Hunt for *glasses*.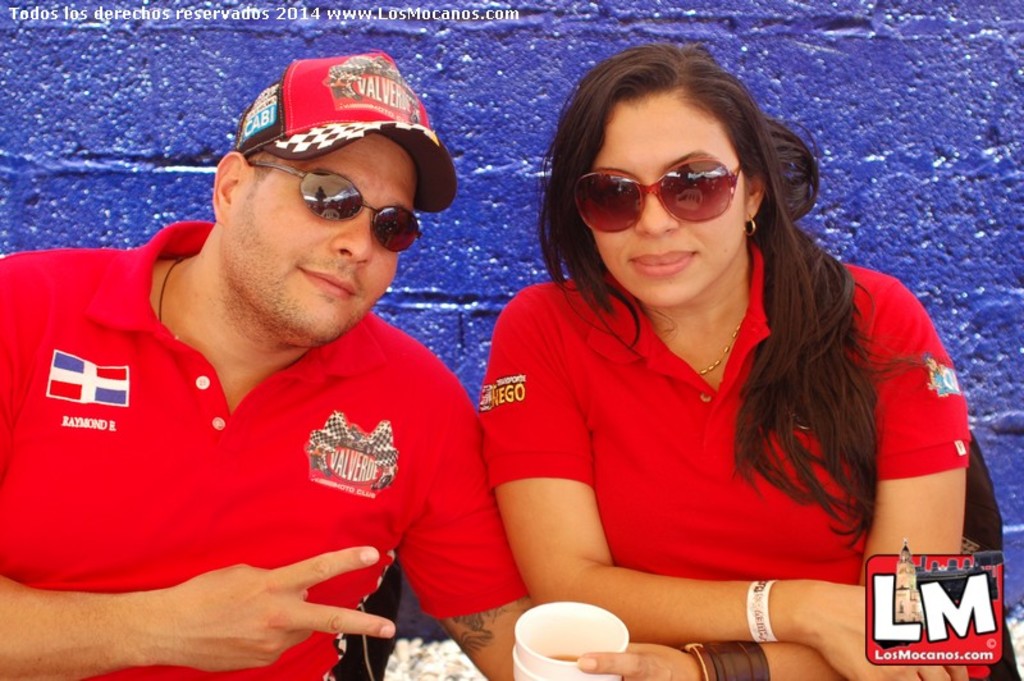
Hunted down at crop(250, 165, 424, 257).
